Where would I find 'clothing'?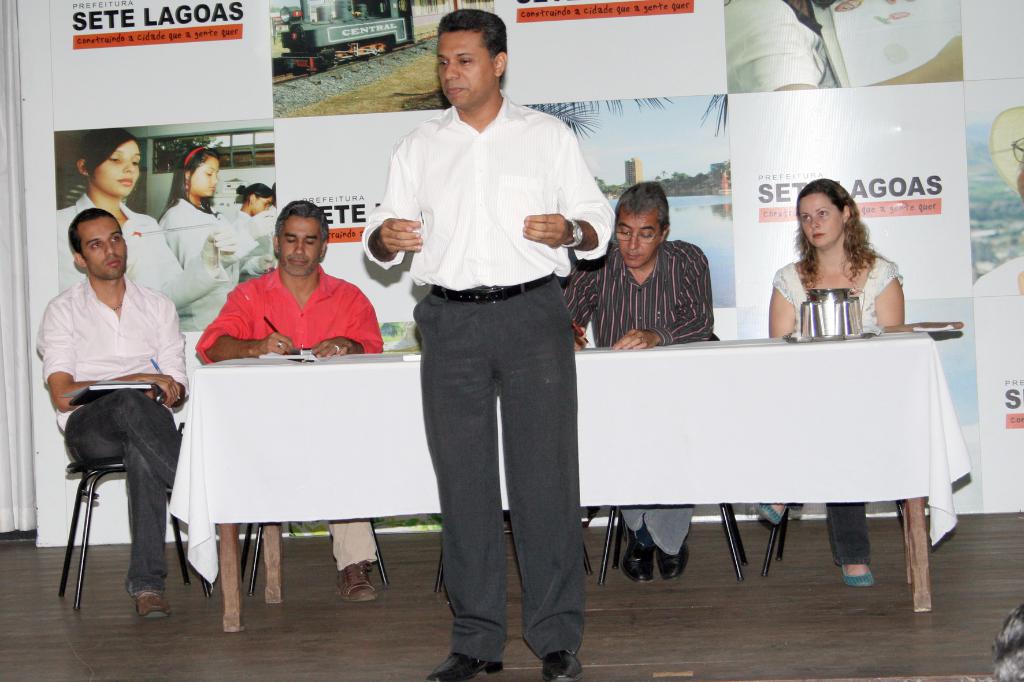
At [x1=196, y1=258, x2=388, y2=569].
